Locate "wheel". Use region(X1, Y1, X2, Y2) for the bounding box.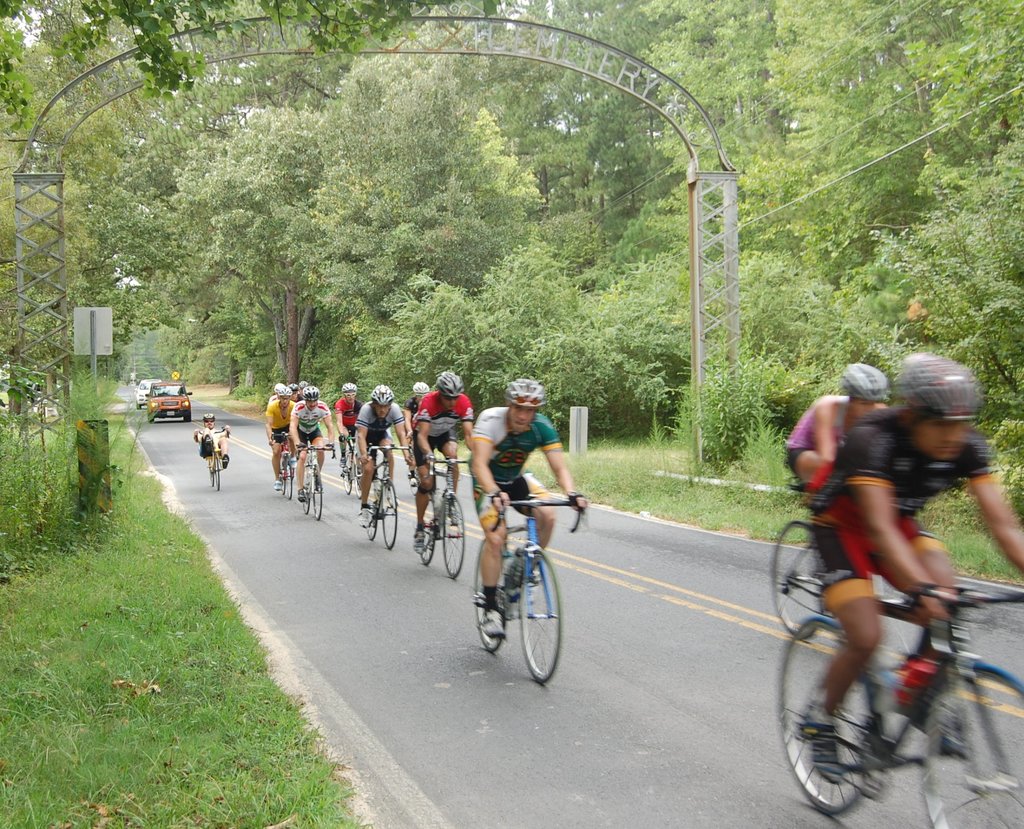
region(339, 453, 354, 495).
